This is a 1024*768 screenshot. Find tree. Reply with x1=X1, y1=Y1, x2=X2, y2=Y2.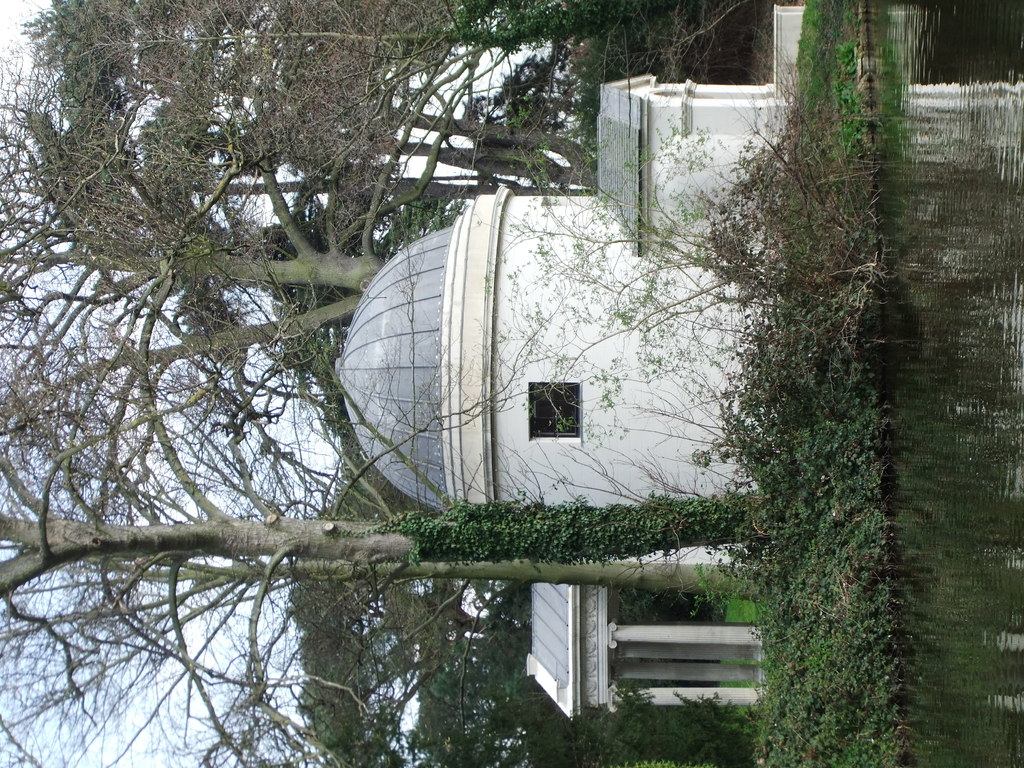
x1=0, y1=375, x2=765, y2=767.
